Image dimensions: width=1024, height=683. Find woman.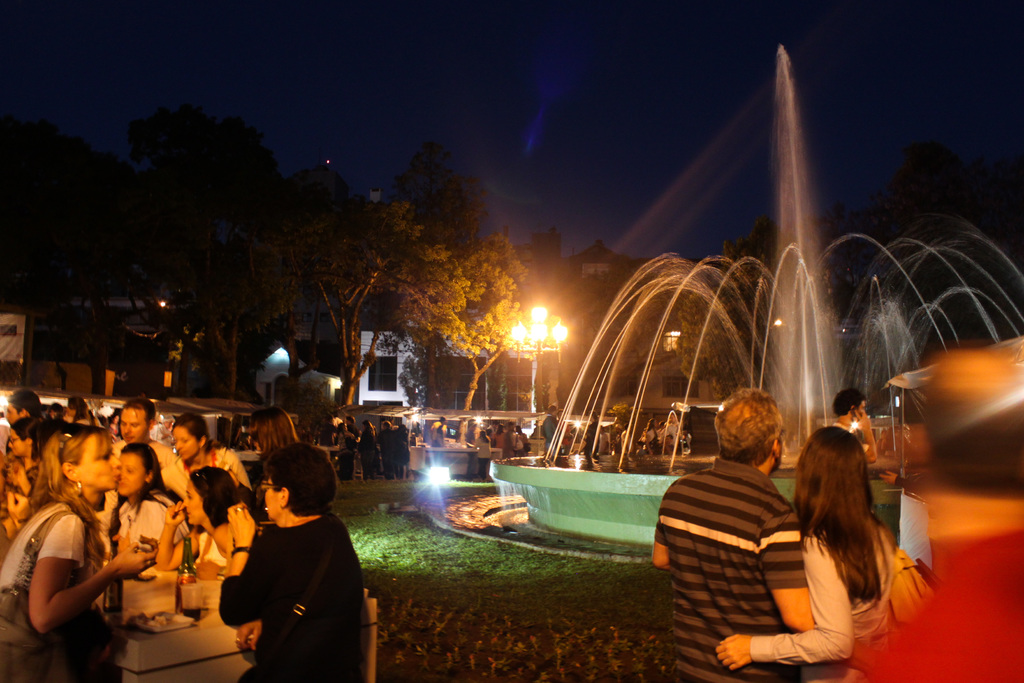
333 420 358 481.
